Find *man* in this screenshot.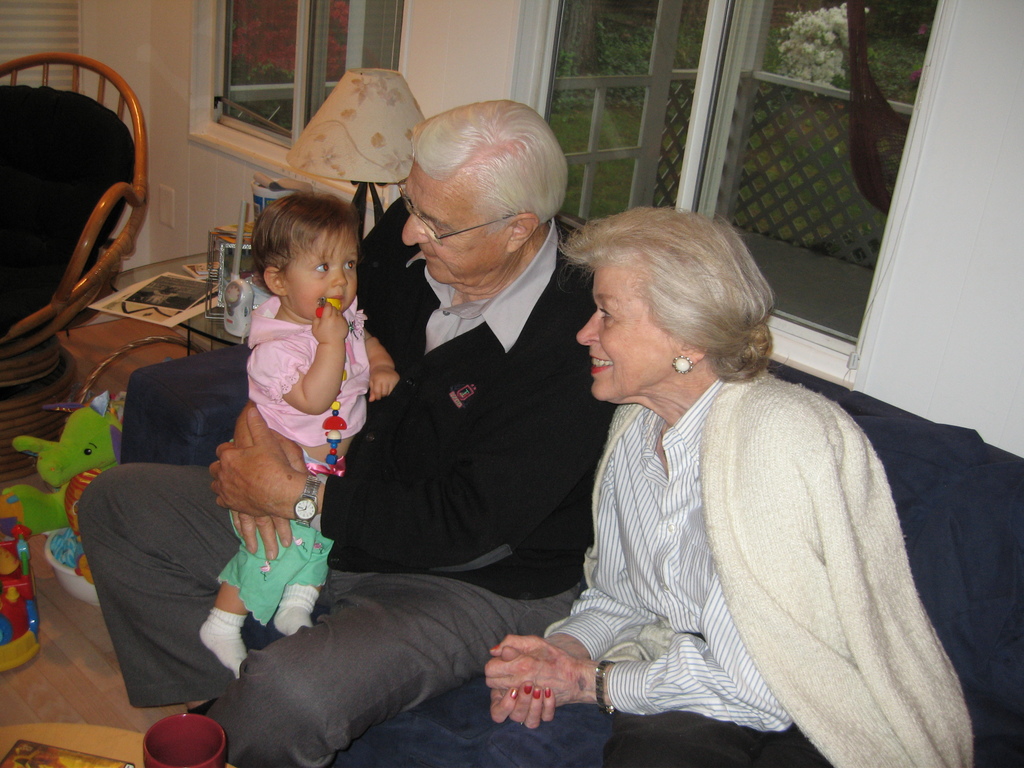
The bounding box for *man* is {"left": 75, "top": 97, "right": 621, "bottom": 767}.
